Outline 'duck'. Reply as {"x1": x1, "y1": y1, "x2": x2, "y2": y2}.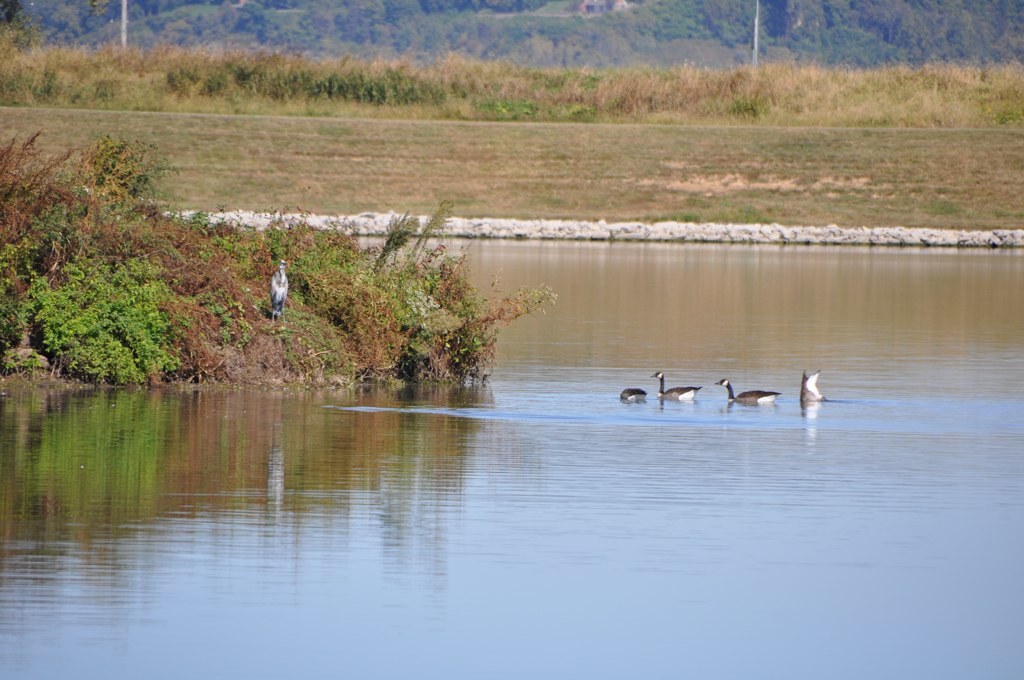
{"x1": 265, "y1": 252, "x2": 294, "y2": 335}.
